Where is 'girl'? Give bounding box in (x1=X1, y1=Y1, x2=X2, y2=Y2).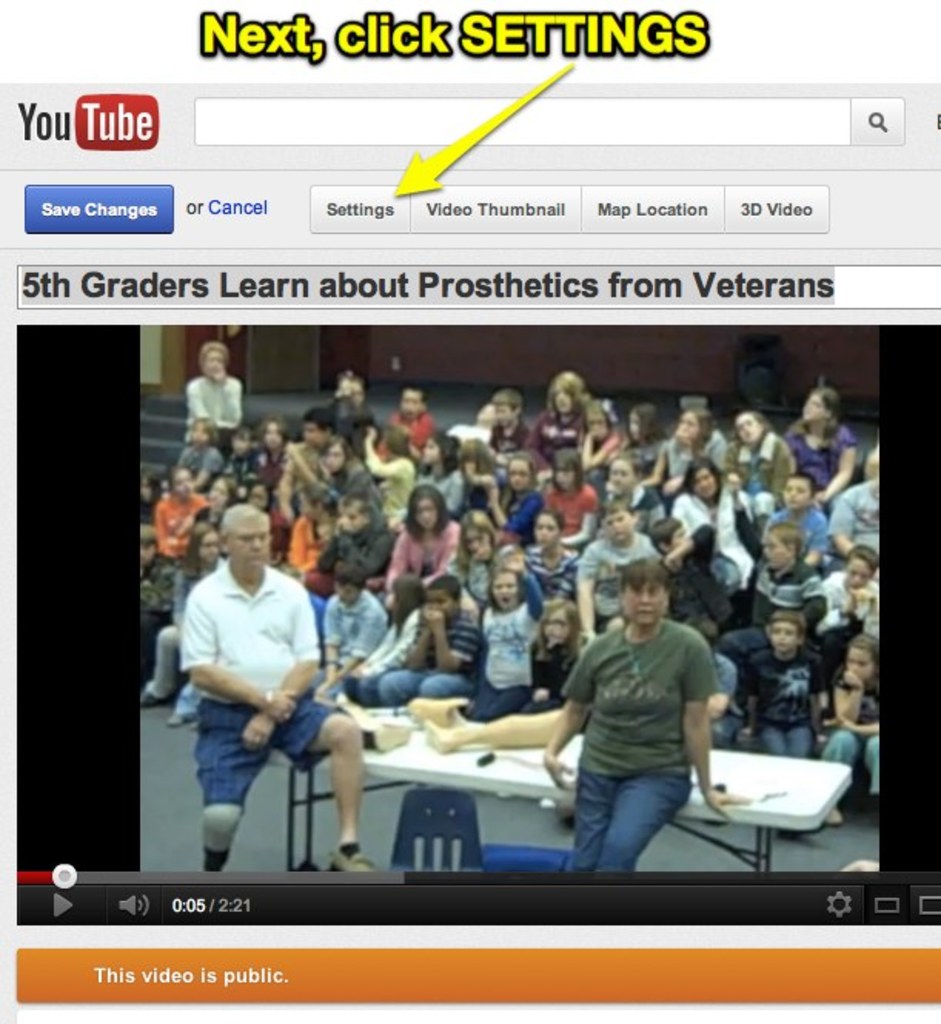
(x1=668, y1=450, x2=762, y2=599).
